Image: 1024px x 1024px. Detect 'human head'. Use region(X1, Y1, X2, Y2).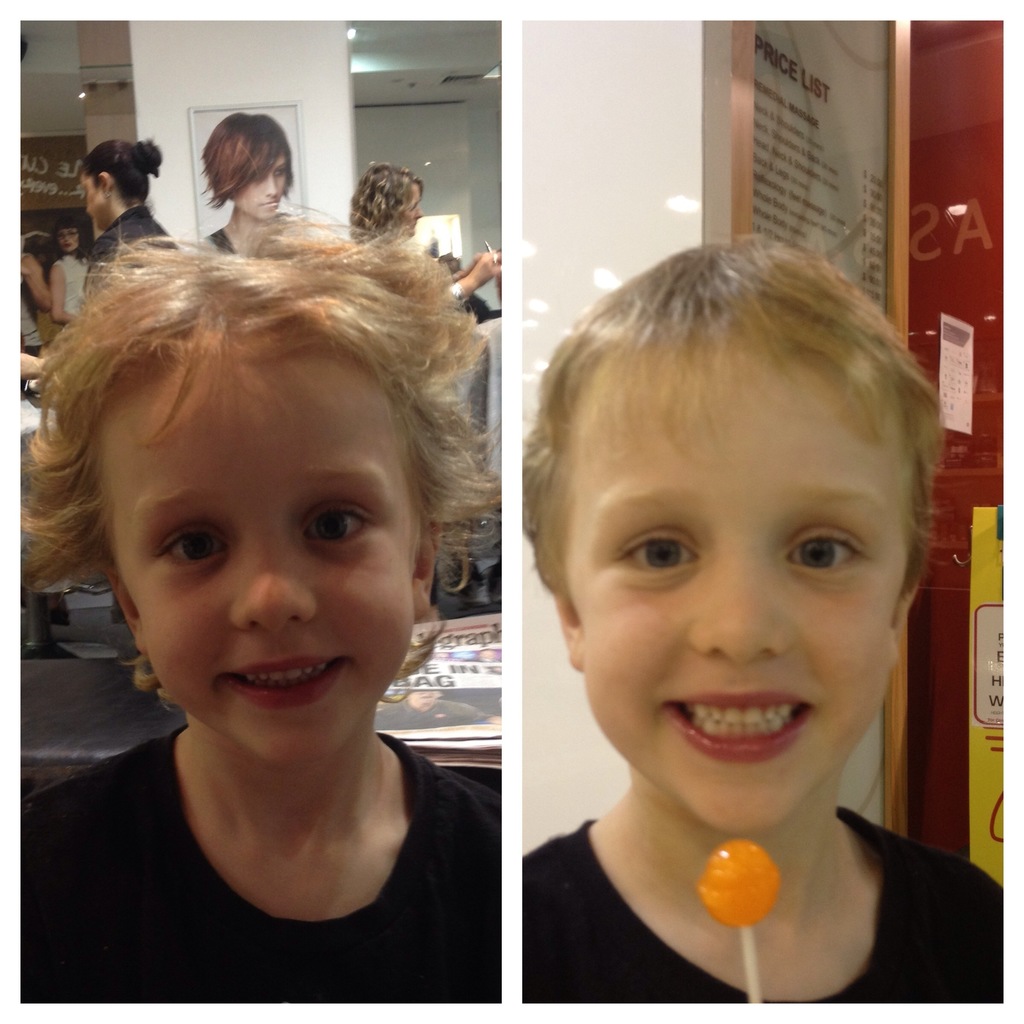
region(506, 236, 936, 840).
